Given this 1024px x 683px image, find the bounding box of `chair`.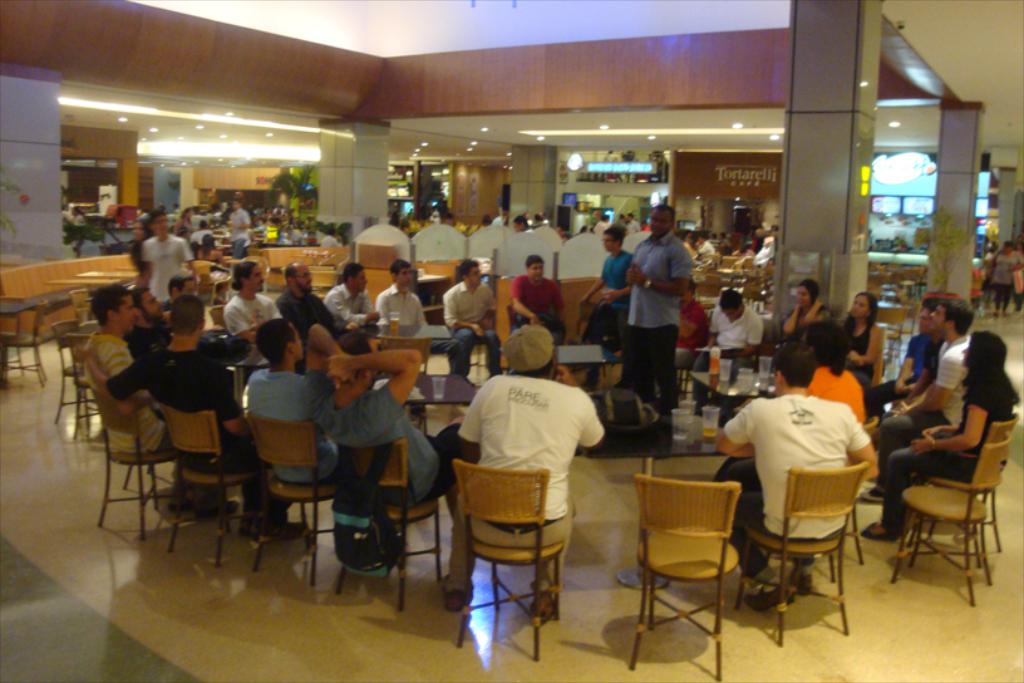
left=737, top=465, right=873, bottom=650.
